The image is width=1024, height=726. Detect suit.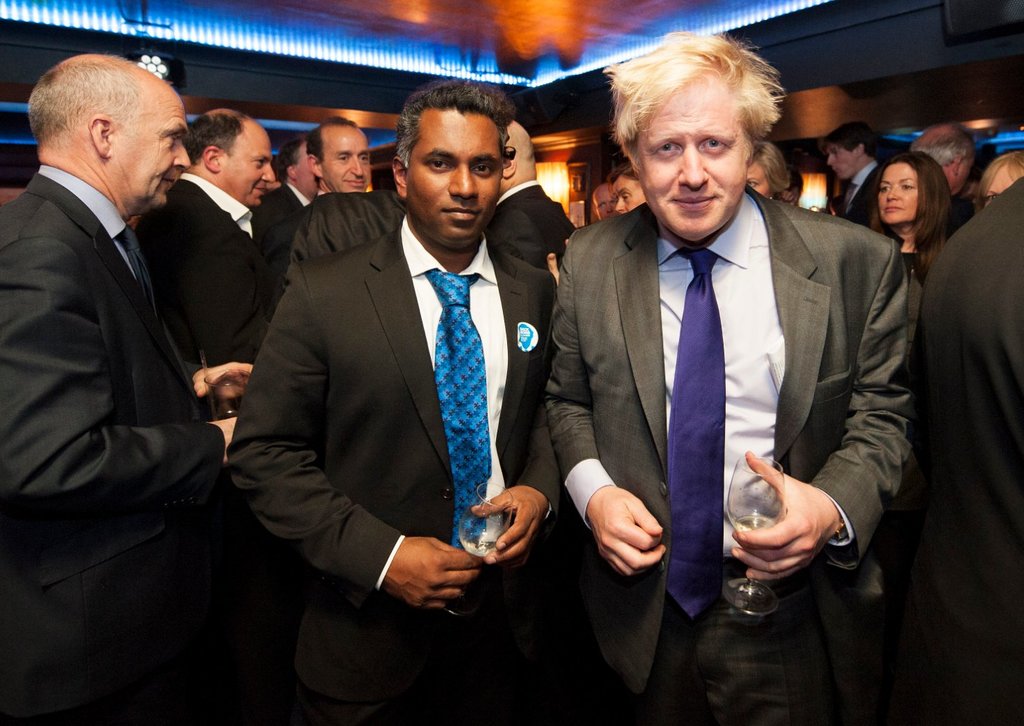
Detection: locate(137, 171, 275, 369).
